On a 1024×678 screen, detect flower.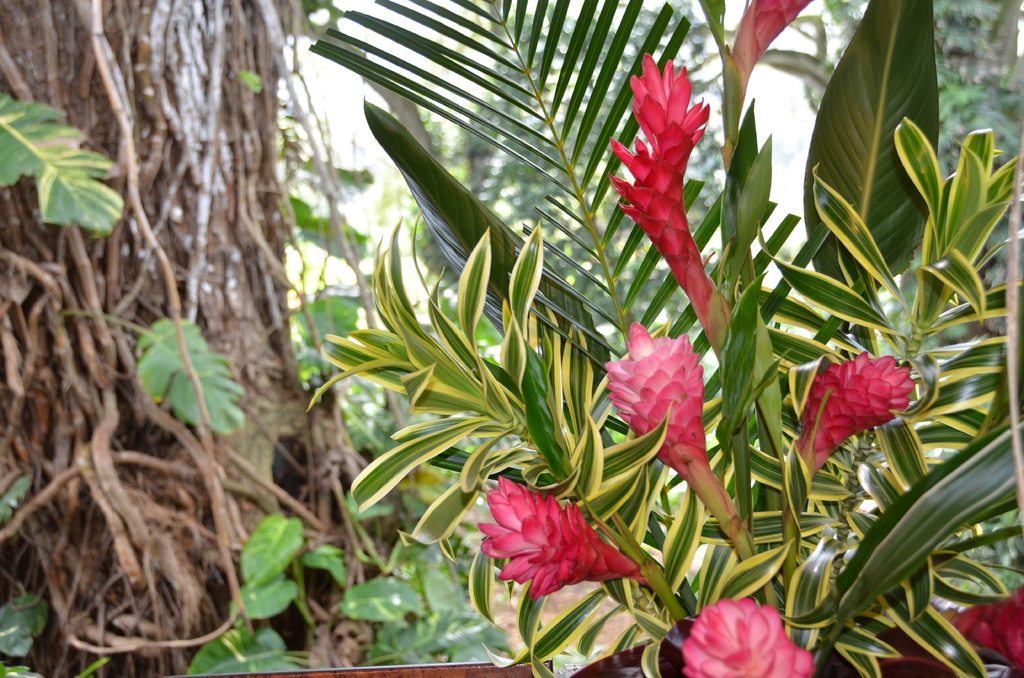
(609,51,716,328).
